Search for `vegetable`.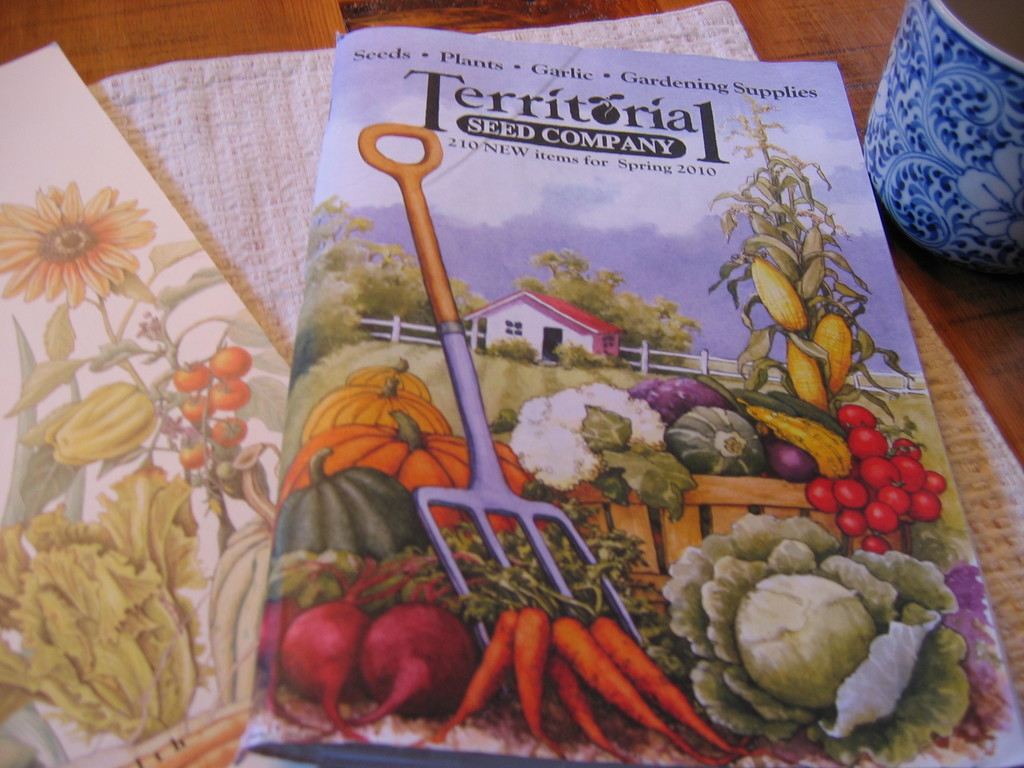
Found at 214,412,241,441.
